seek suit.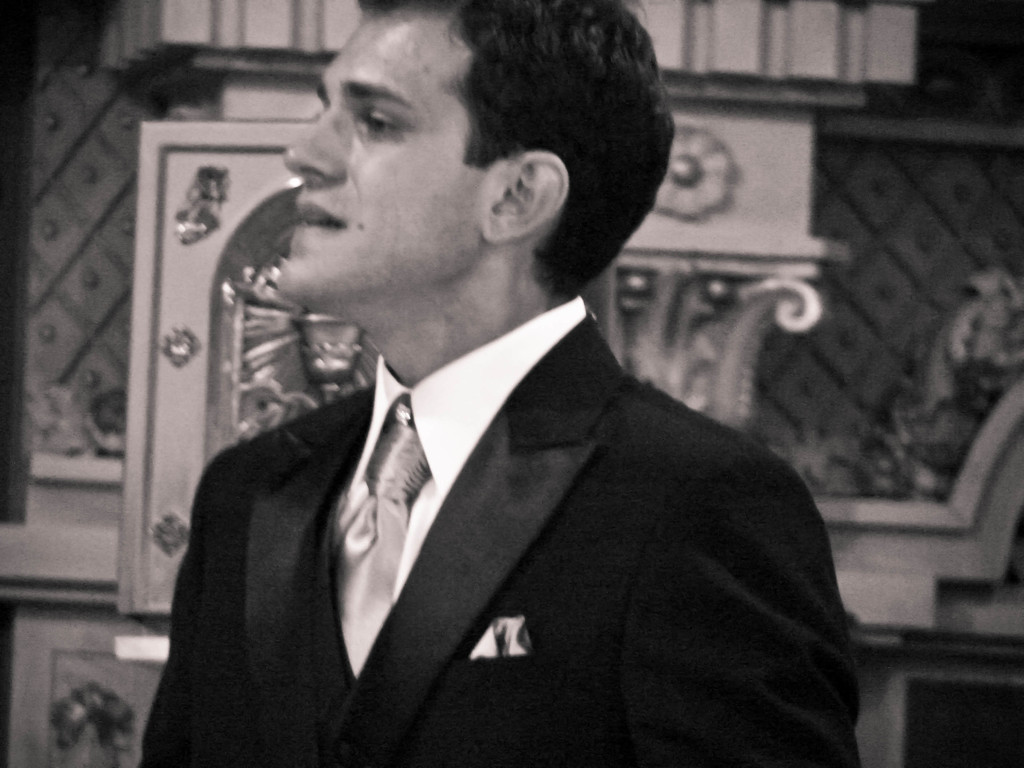
(left=138, top=273, right=866, bottom=754).
